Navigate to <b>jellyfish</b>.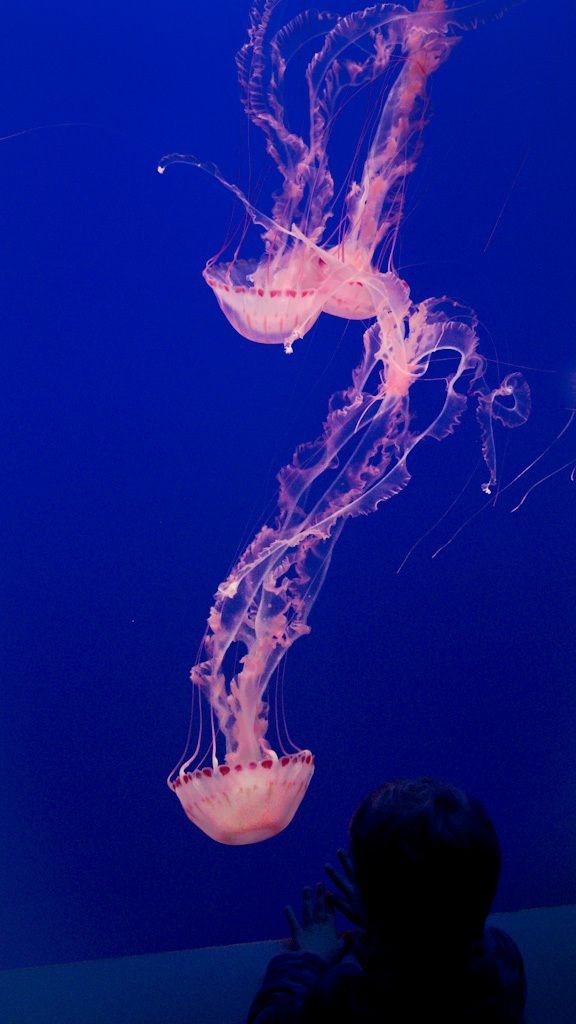
Navigation target: Rect(168, 277, 537, 855).
